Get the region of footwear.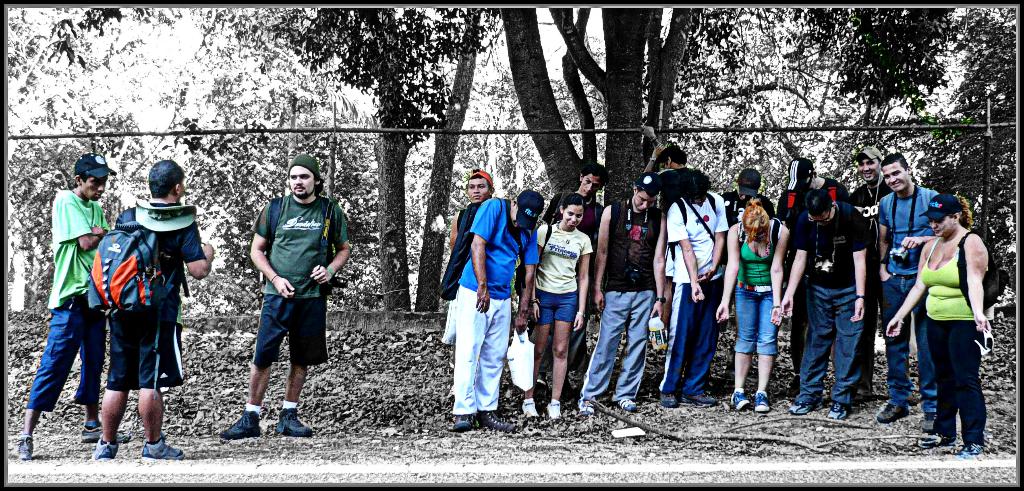
rect(732, 390, 749, 410).
